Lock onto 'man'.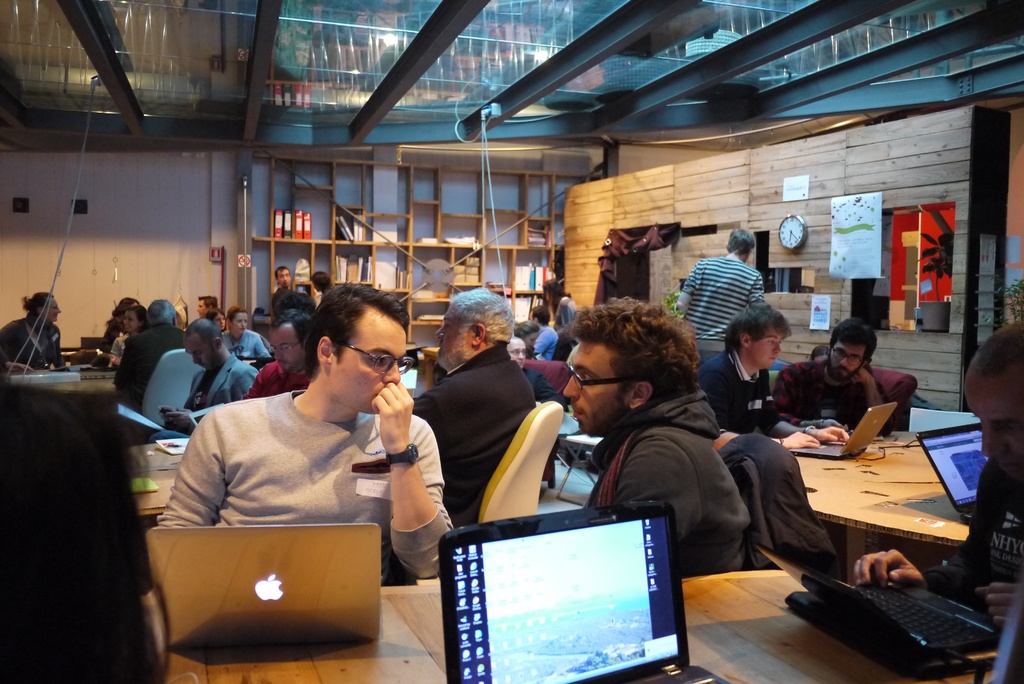
Locked: select_region(168, 320, 260, 441).
